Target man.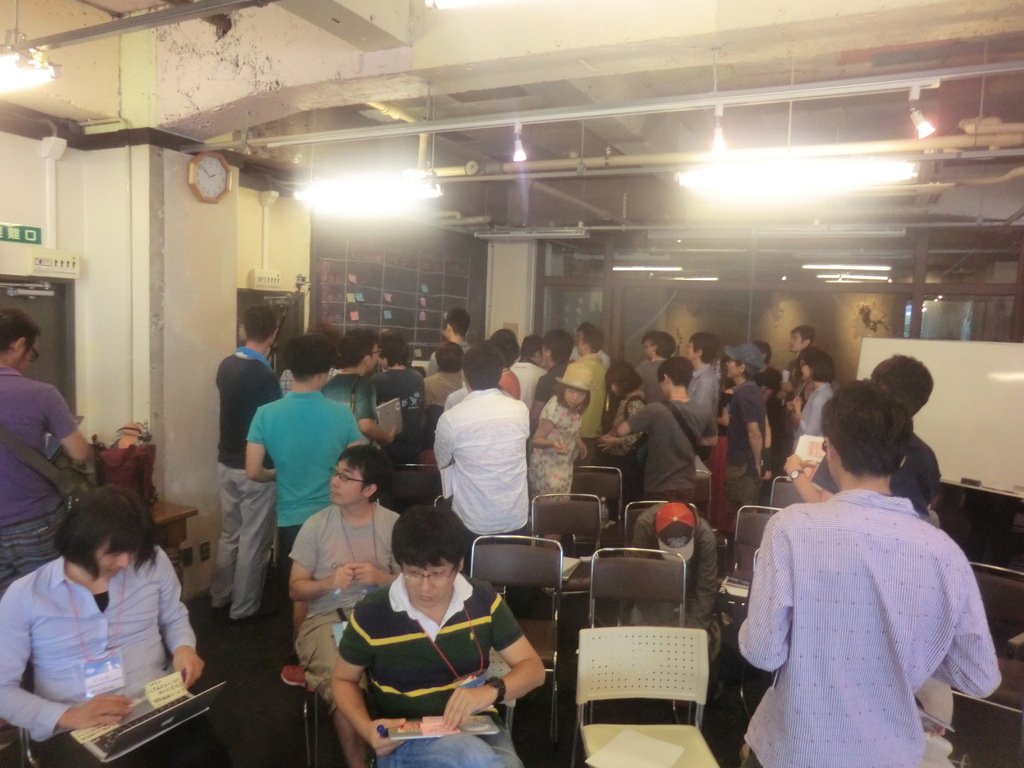
Target region: BBox(739, 381, 1004, 767).
